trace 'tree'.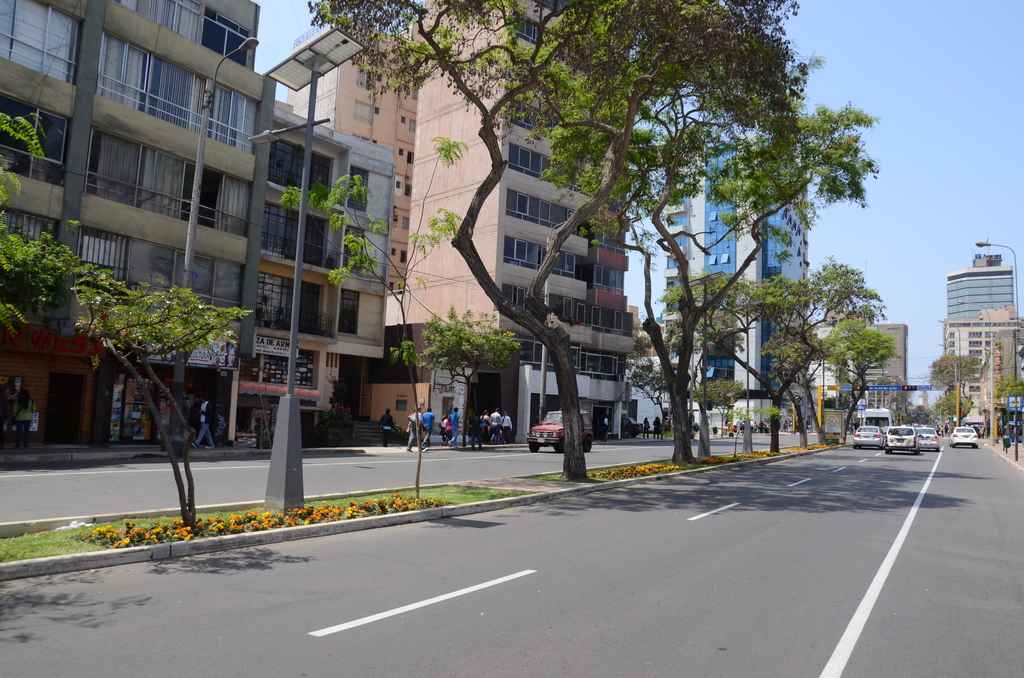
Traced to pyautogui.locateOnScreen(993, 377, 1023, 397).
